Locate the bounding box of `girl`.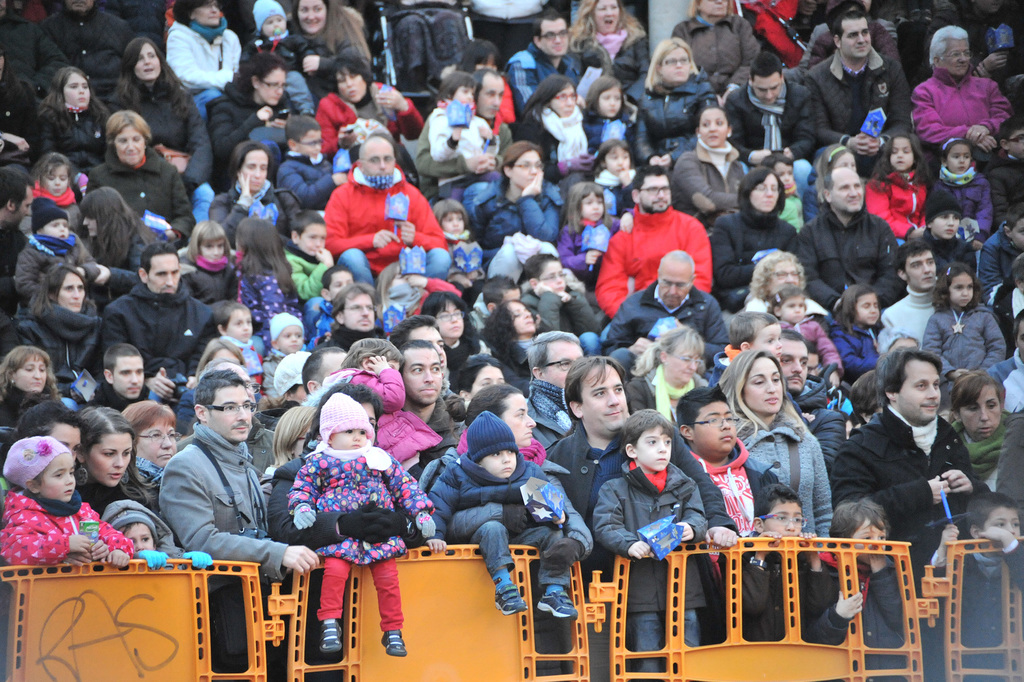
Bounding box: bbox=(35, 149, 92, 220).
